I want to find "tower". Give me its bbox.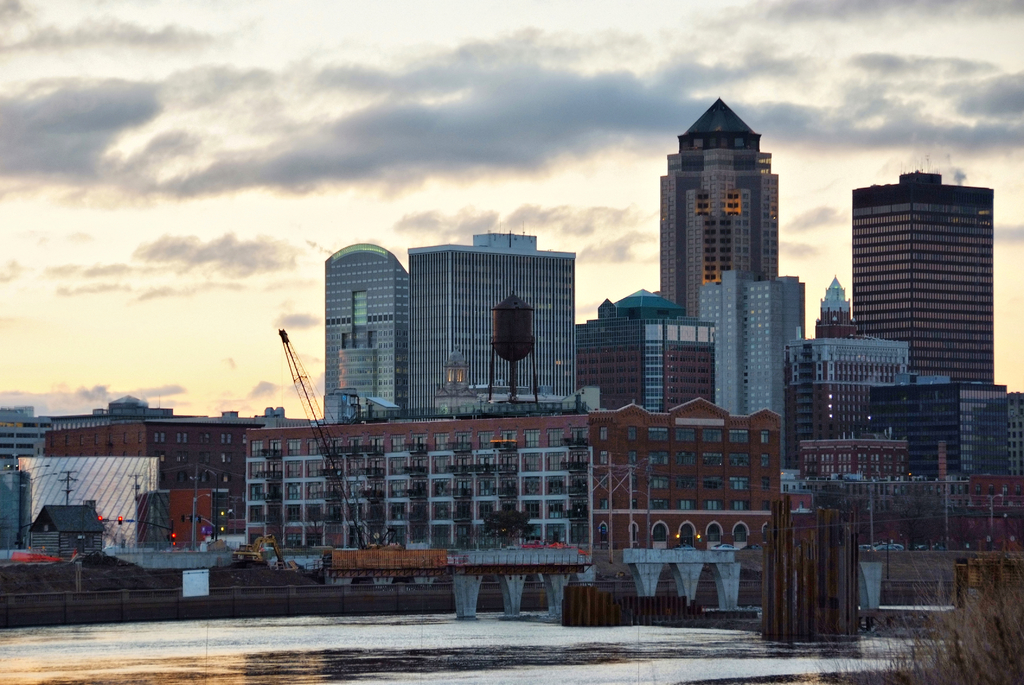
[323, 246, 420, 423].
